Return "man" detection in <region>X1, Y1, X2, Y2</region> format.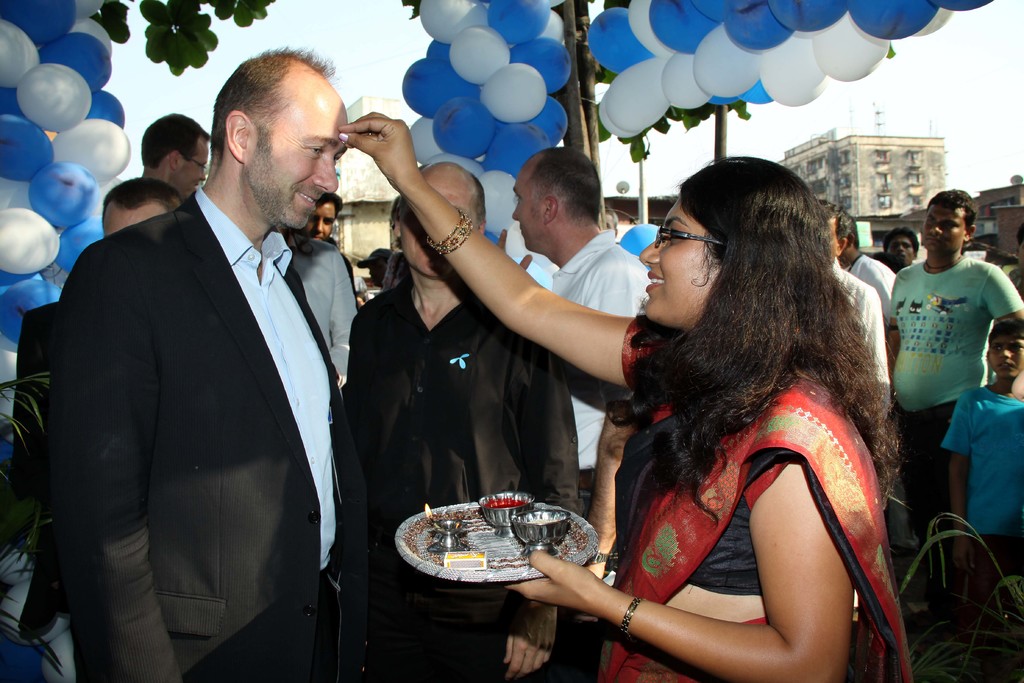
<region>348, 161, 589, 682</region>.
